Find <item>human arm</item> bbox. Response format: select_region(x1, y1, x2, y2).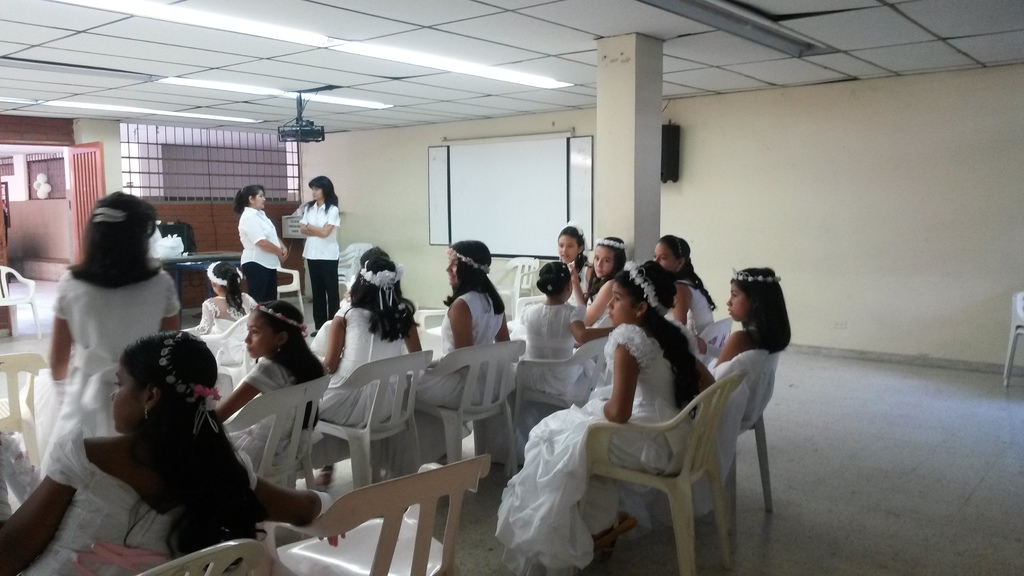
select_region(269, 216, 294, 264).
